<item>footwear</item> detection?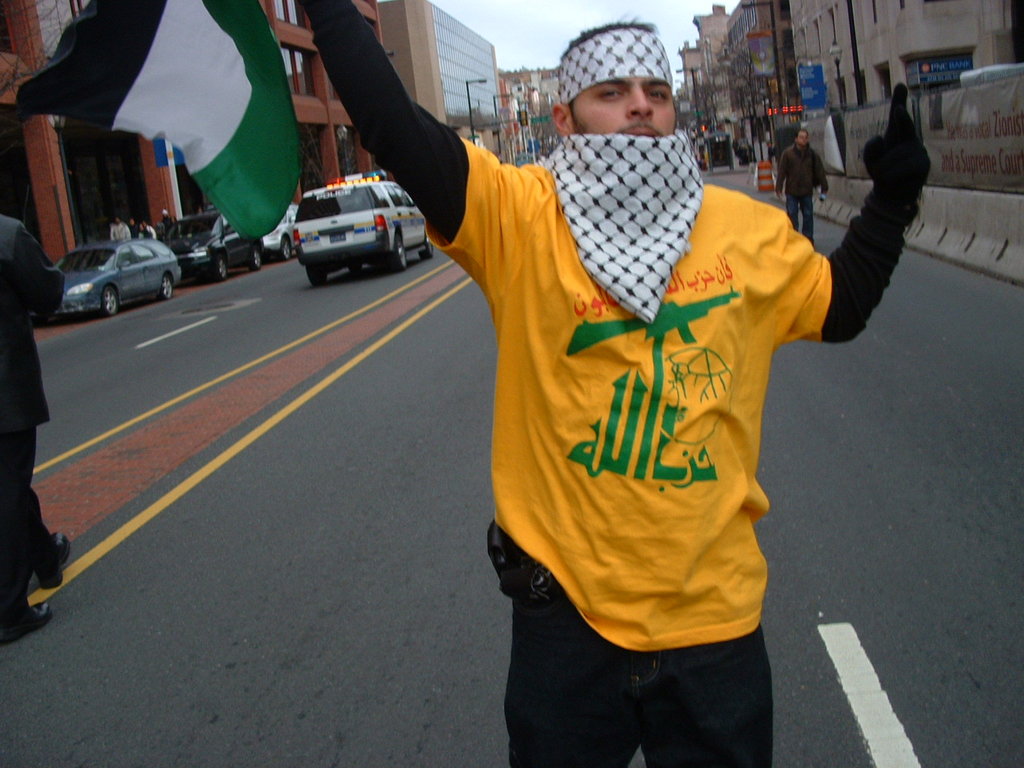
x1=0 y1=606 x2=50 y2=652
